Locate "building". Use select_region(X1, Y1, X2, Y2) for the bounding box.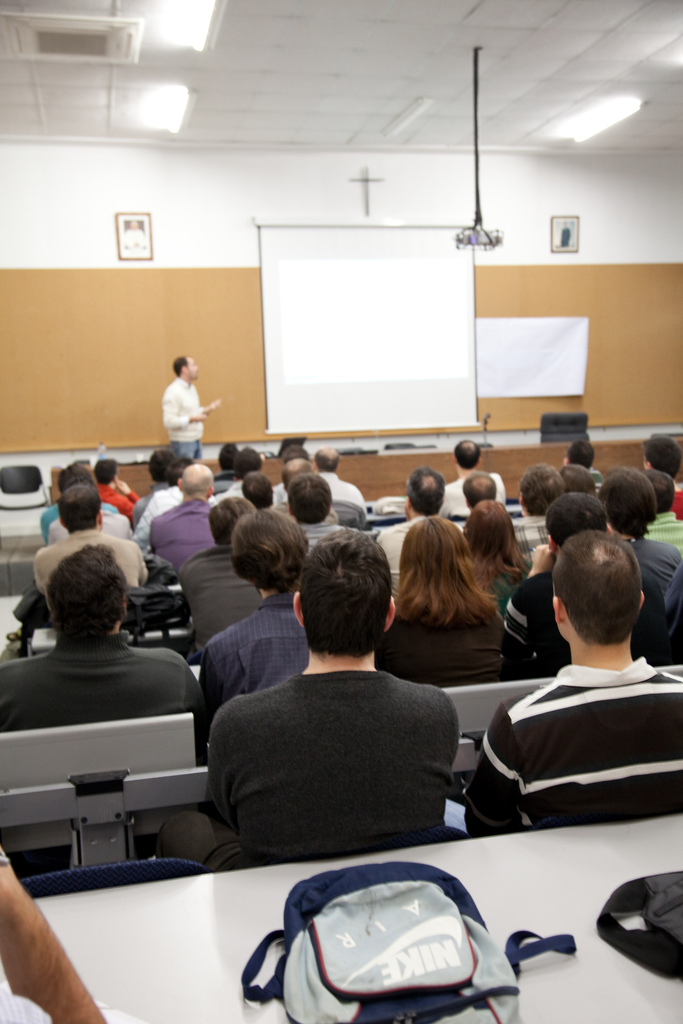
select_region(0, 0, 681, 1023).
